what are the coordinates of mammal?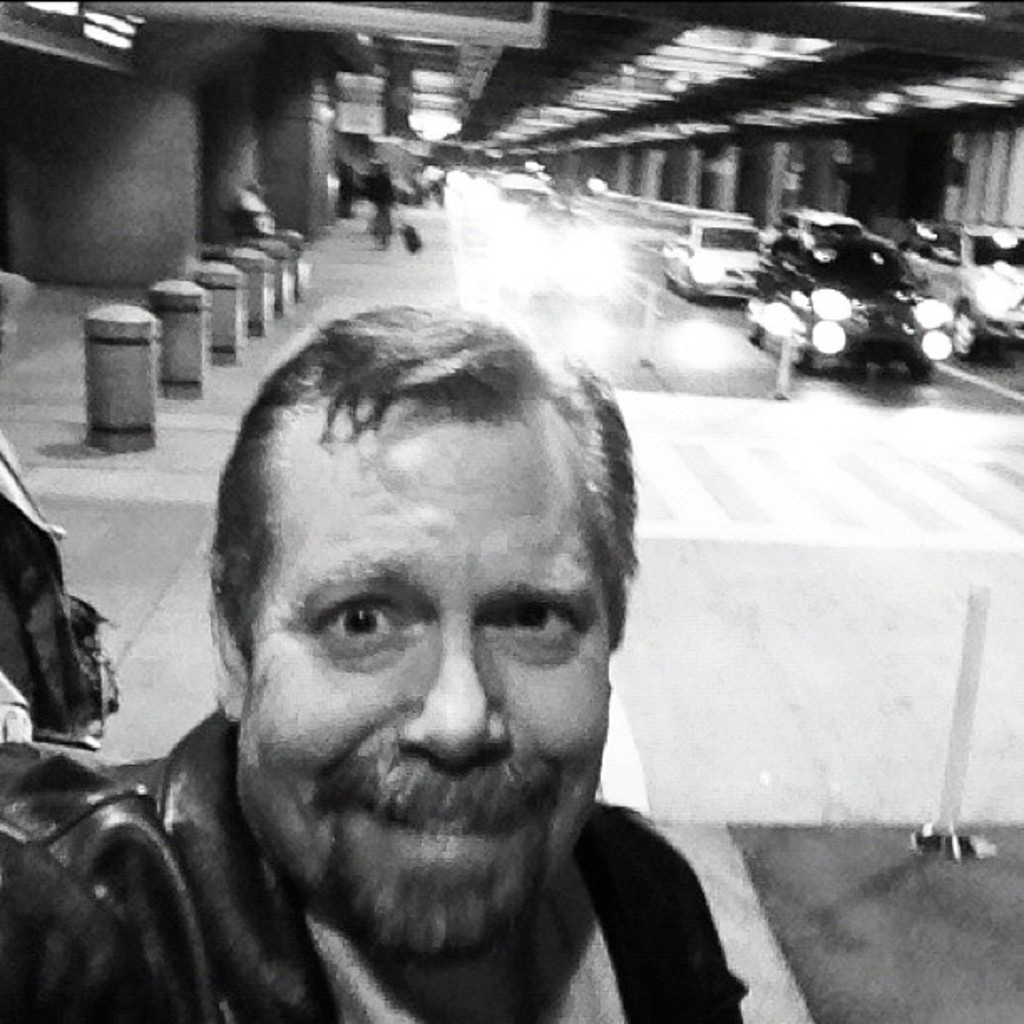
<box>10,264,840,1007</box>.
